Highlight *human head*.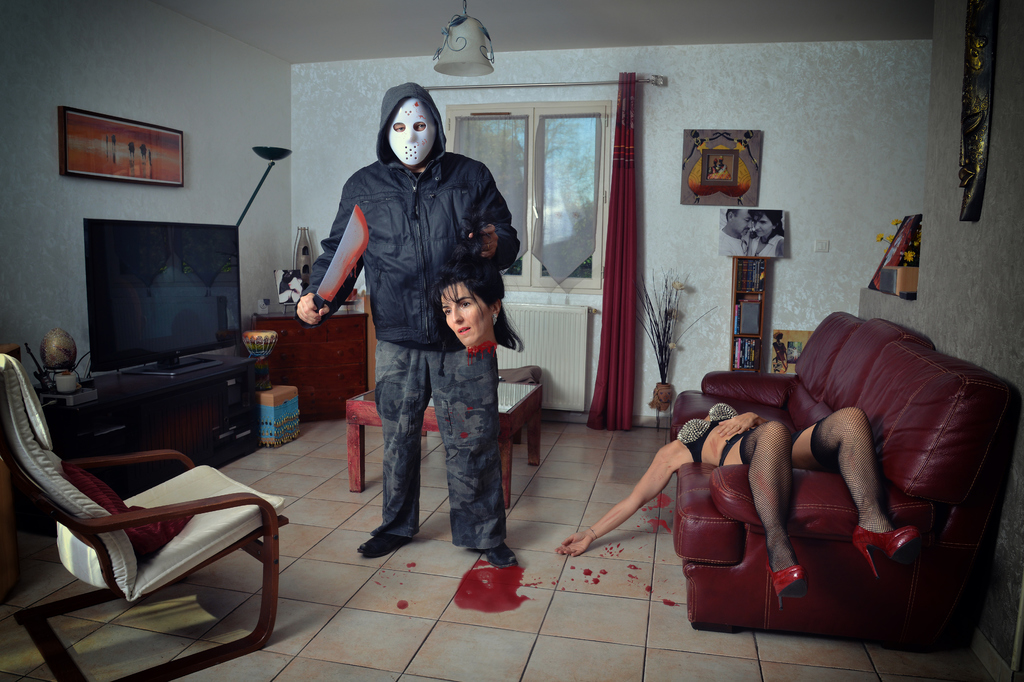
Highlighted region: detection(430, 242, 506, 351).
